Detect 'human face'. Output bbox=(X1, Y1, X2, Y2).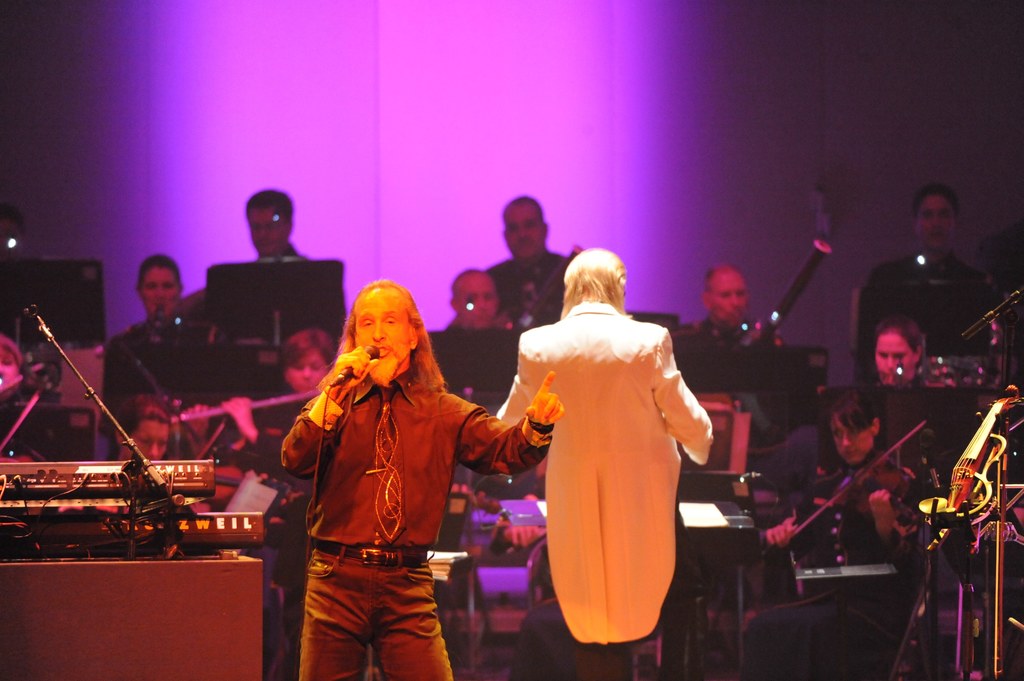
bbox=(506, 205, 541, 259).
